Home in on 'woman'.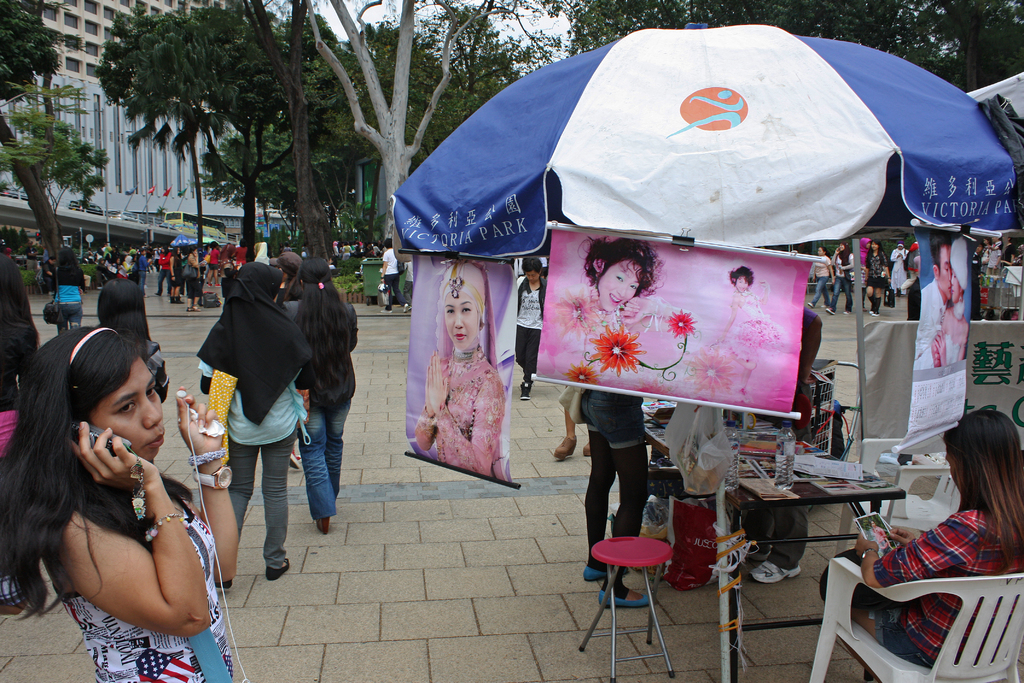
Homed in at pyautogui.locateOnScreen(804, 247, 833, 309).
